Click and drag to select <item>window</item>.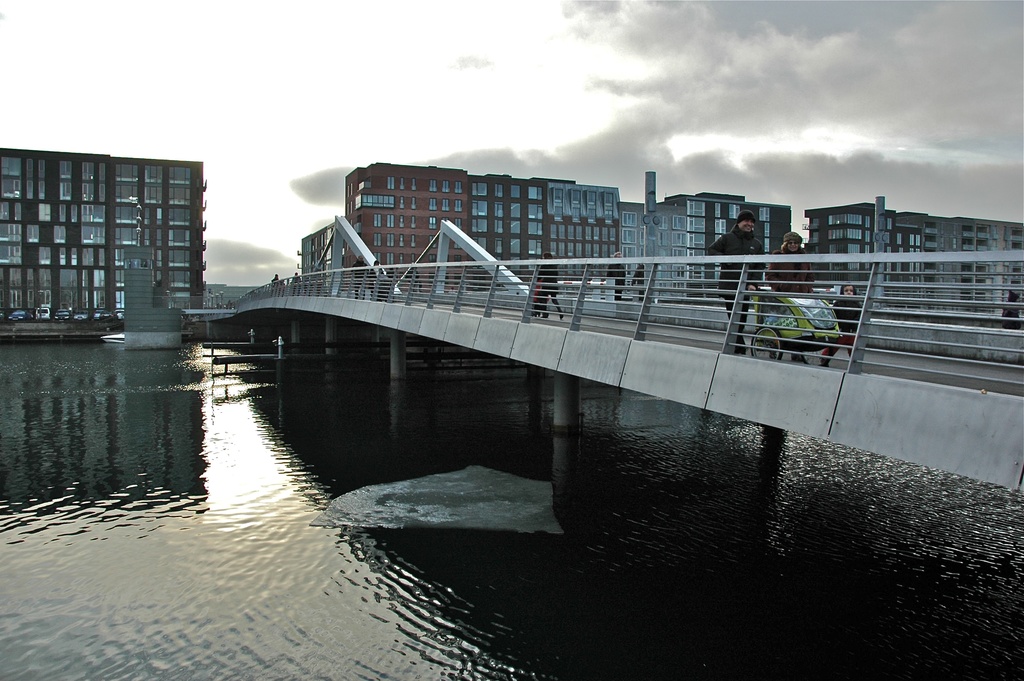
Selection: [left=673, top=283, right=684, bottom=292].
